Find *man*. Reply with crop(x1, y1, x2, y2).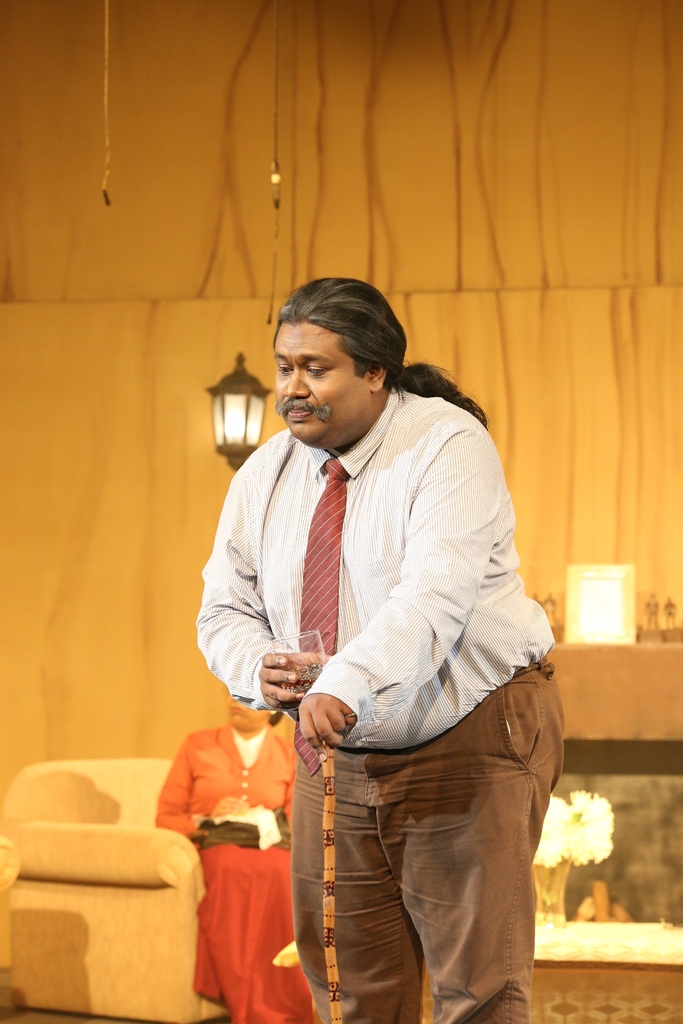
crop(199, 268, 556, 1020).
